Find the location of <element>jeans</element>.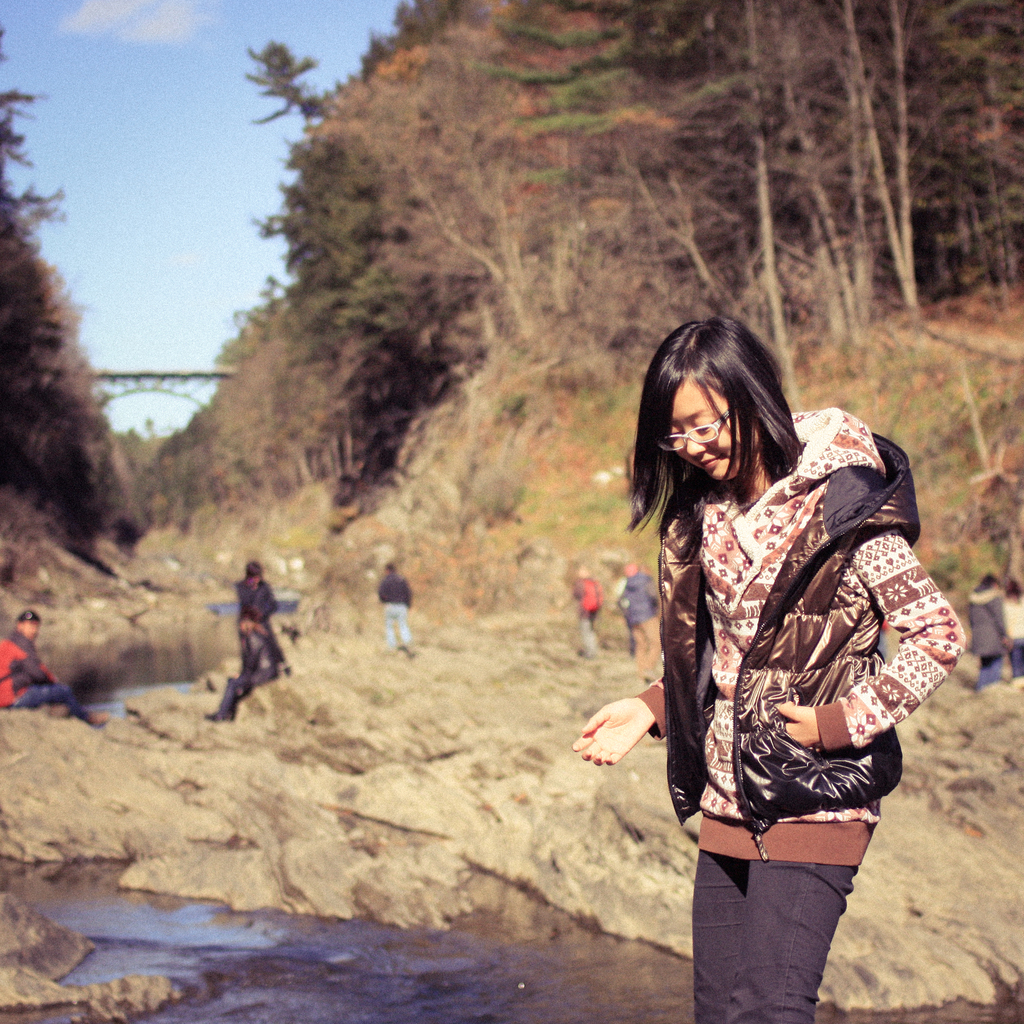
Location: BBox(1008, 643, 1023, 676).
